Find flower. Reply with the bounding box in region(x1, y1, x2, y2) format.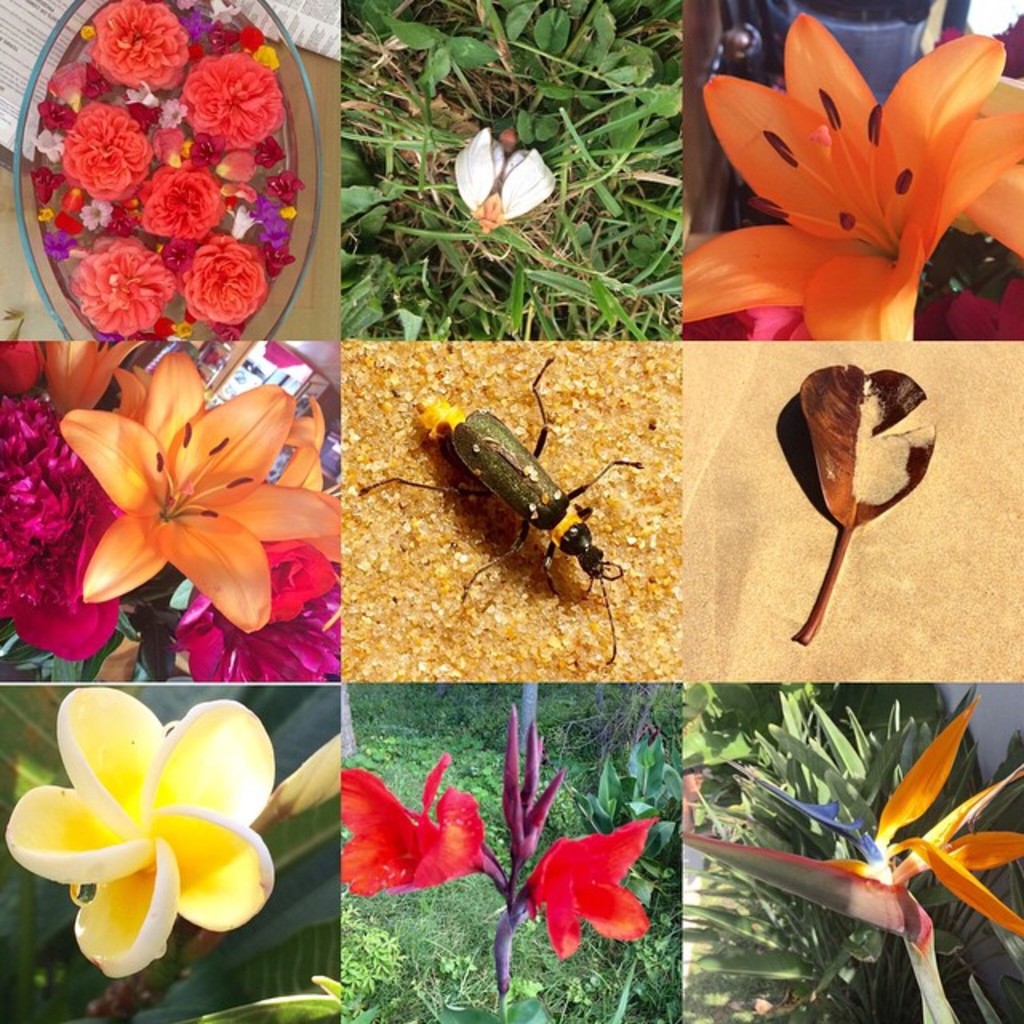
region(339, 749, 514, 899).
